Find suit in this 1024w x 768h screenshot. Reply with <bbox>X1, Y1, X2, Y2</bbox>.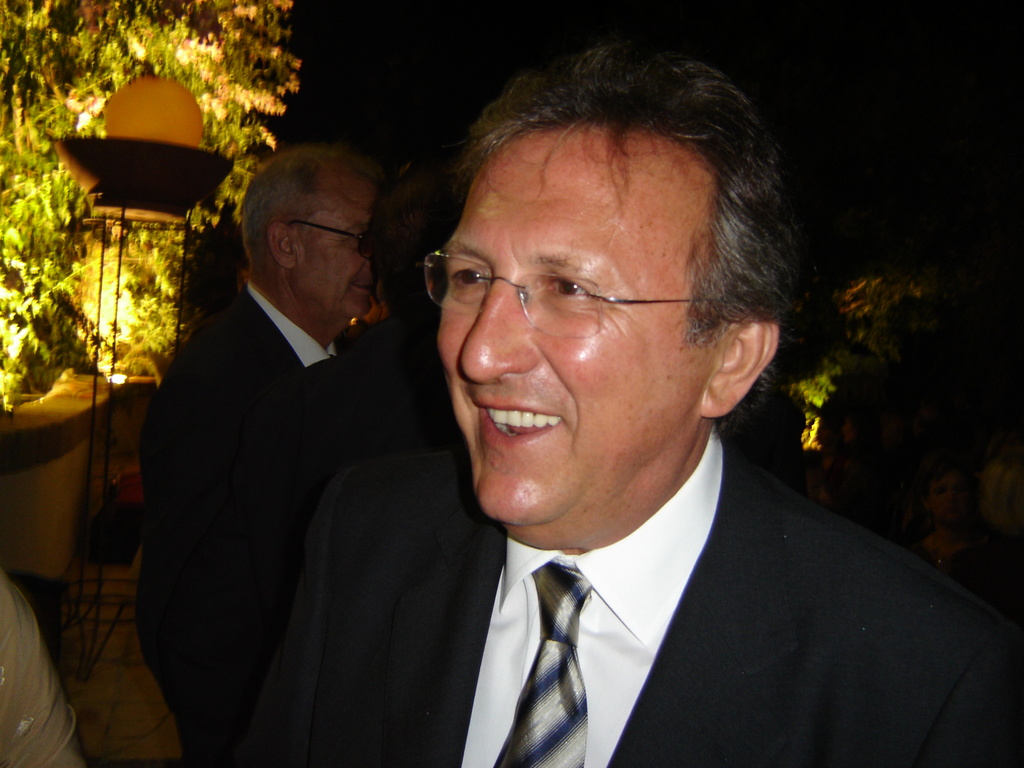
<bbox>225, 410, 1001, 754</bbox>.
